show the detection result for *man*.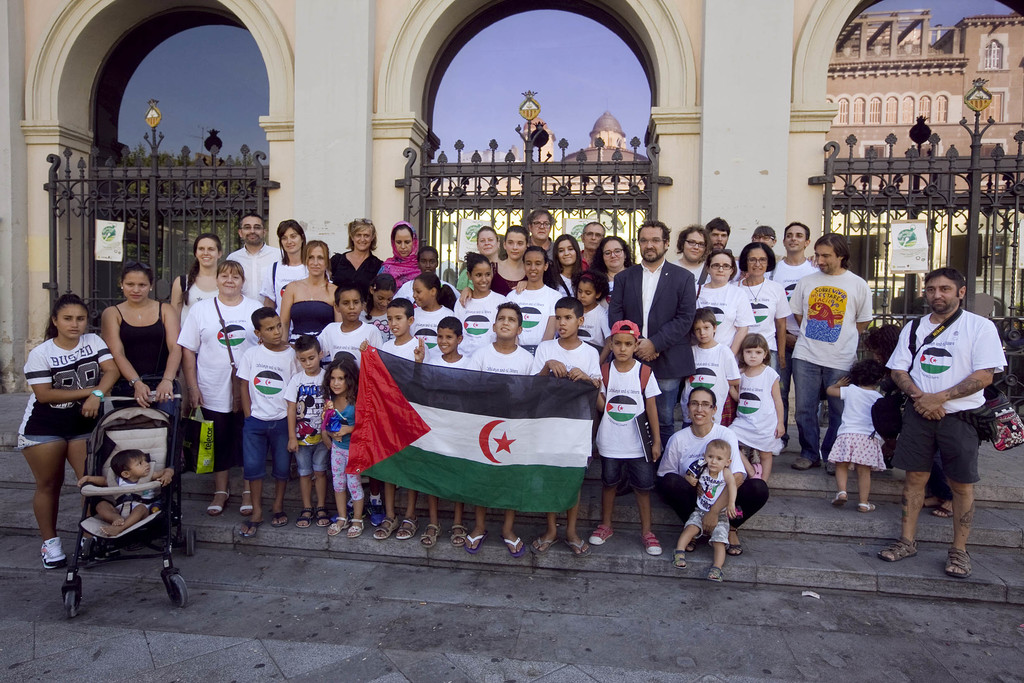
(607,219,694,498).
